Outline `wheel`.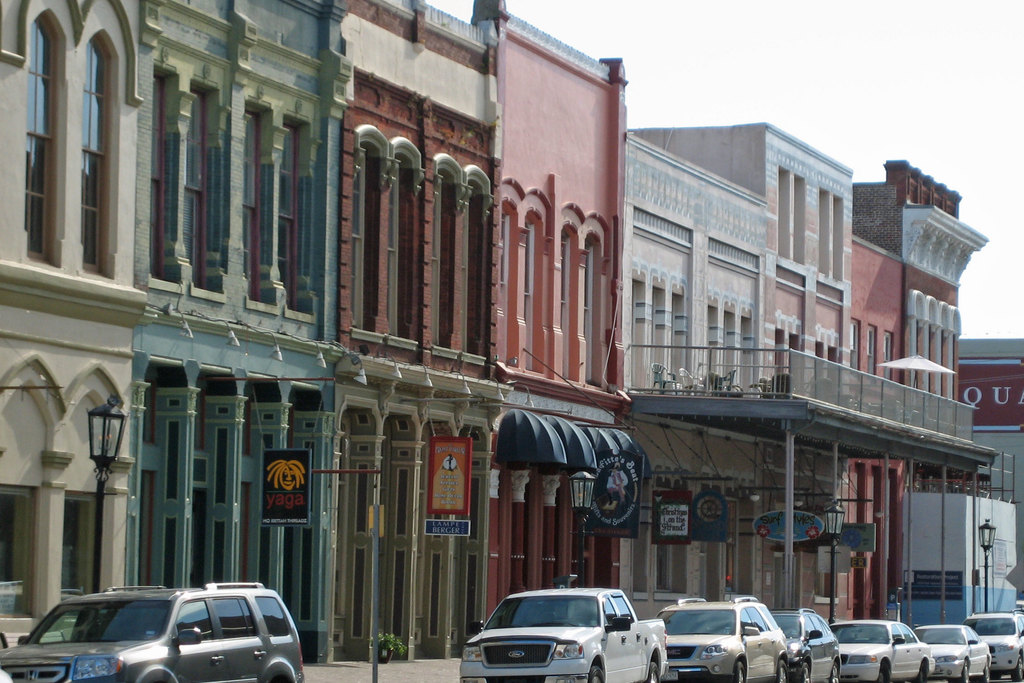
Outline: {"x1": 799, "y1": 663, "x2": 814, "y2": 682}.
